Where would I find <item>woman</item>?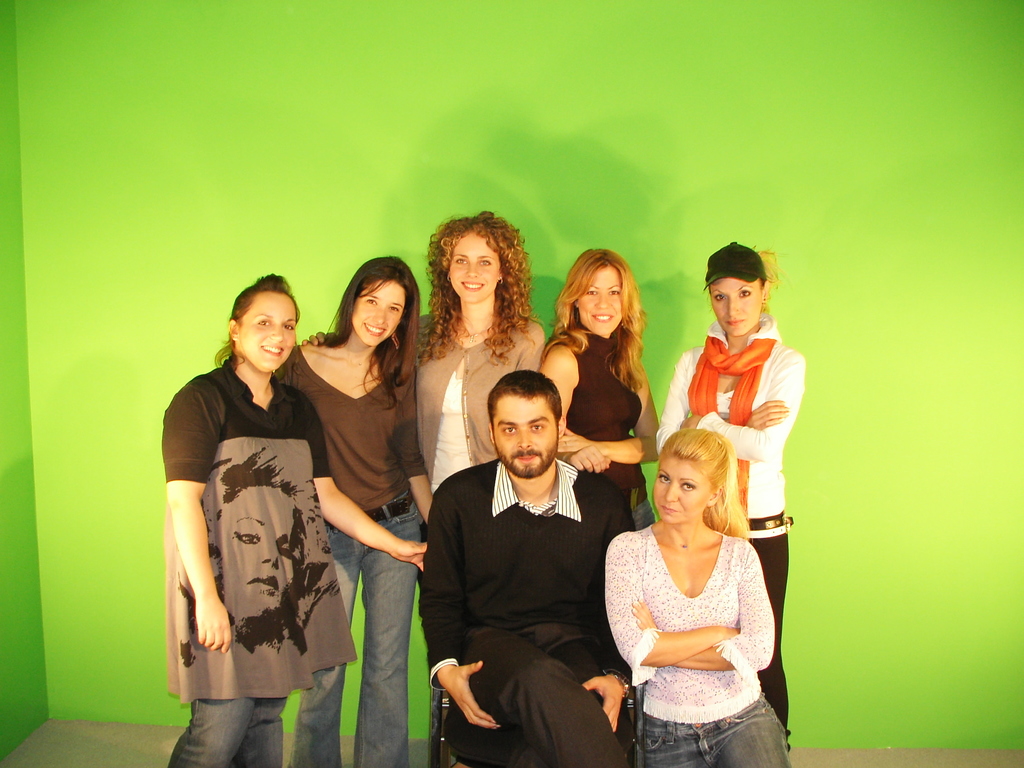
At [x1=265, y1=256, x2=438, y2=767].
